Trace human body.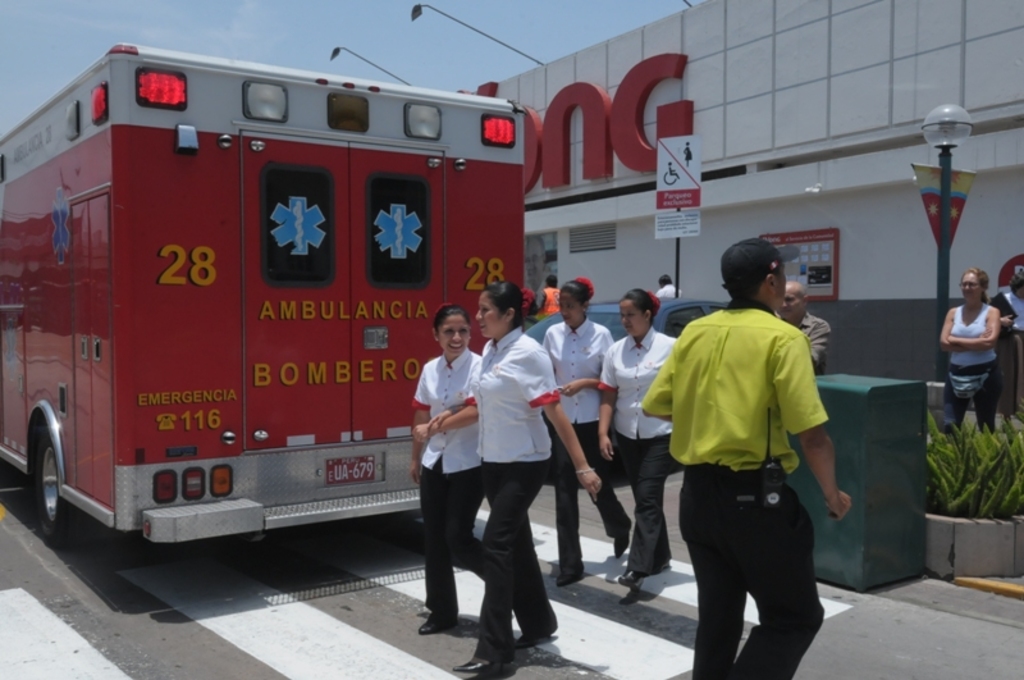
Traced to (x1=407, y1=304, x2=480, y2=630).
